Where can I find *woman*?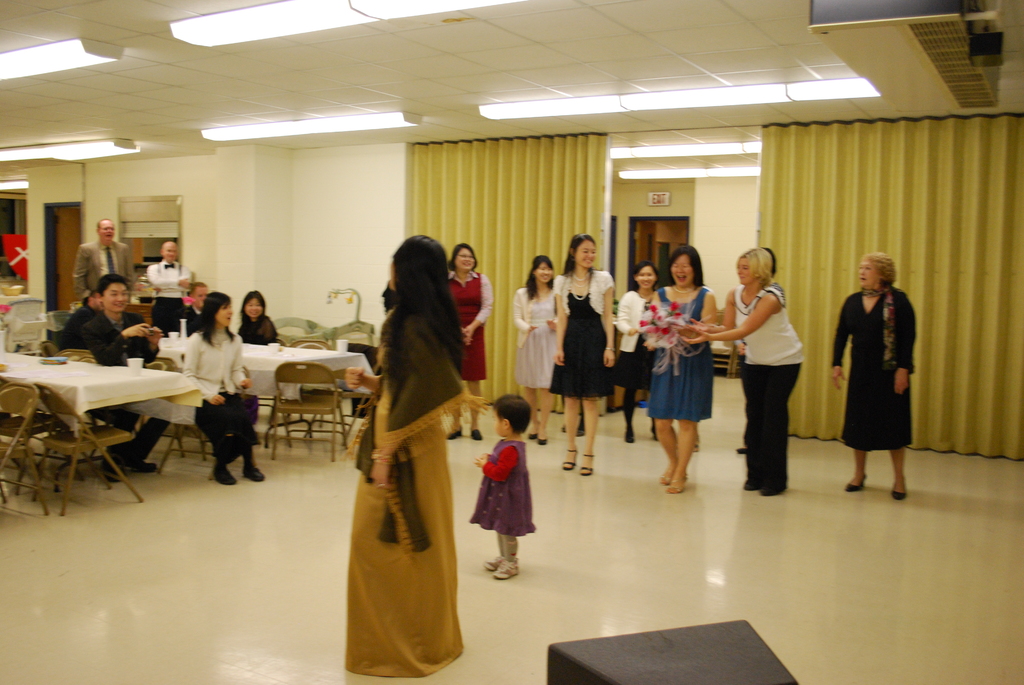
You can find it at detection(682, 247, 800, 494).
